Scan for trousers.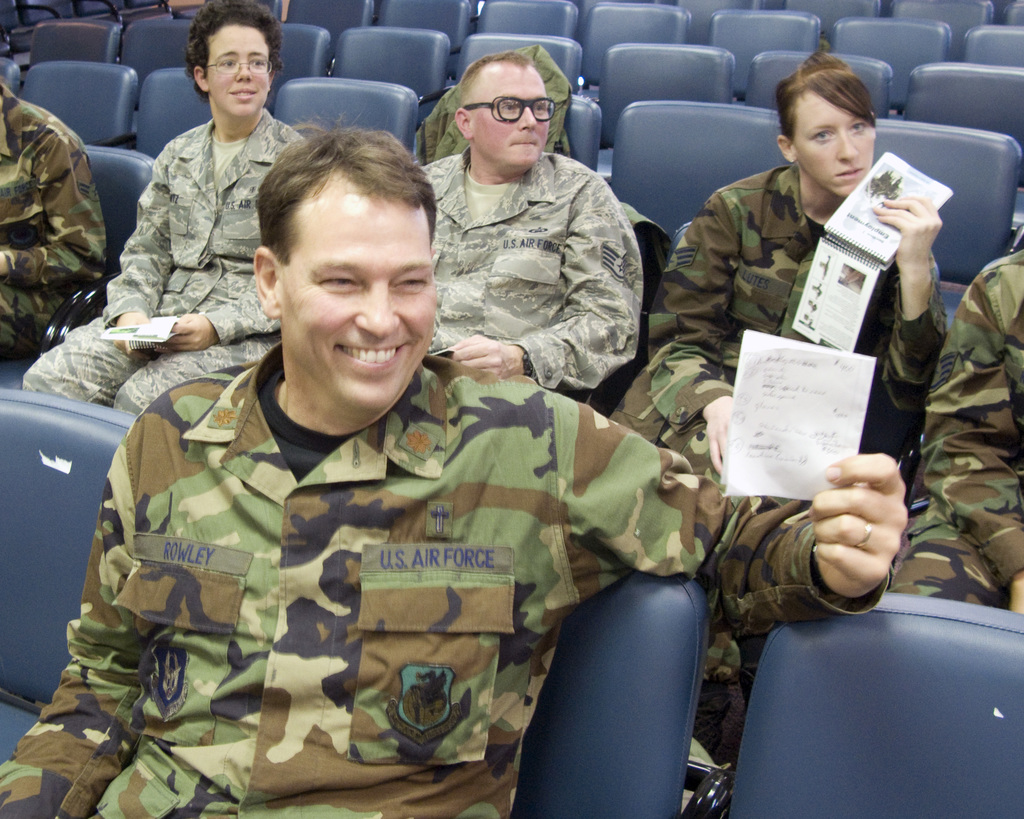
Scan result: crop(889, 452, 1021, 607).
